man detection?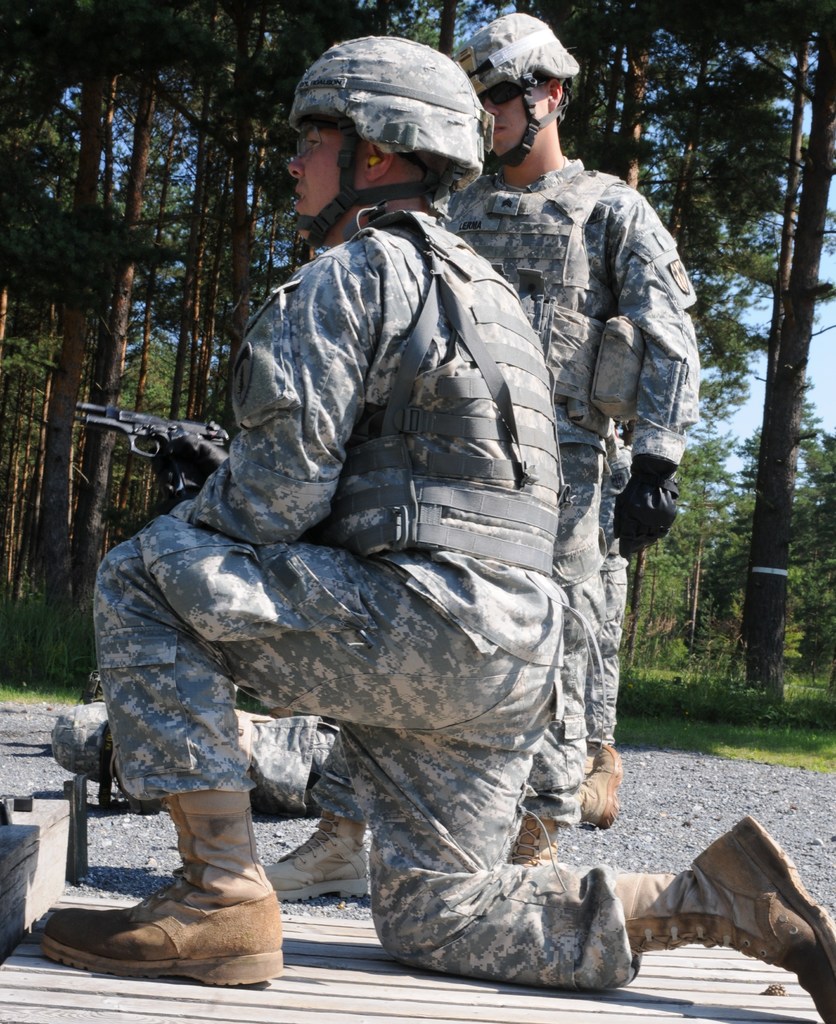
[447,11,703,868]
